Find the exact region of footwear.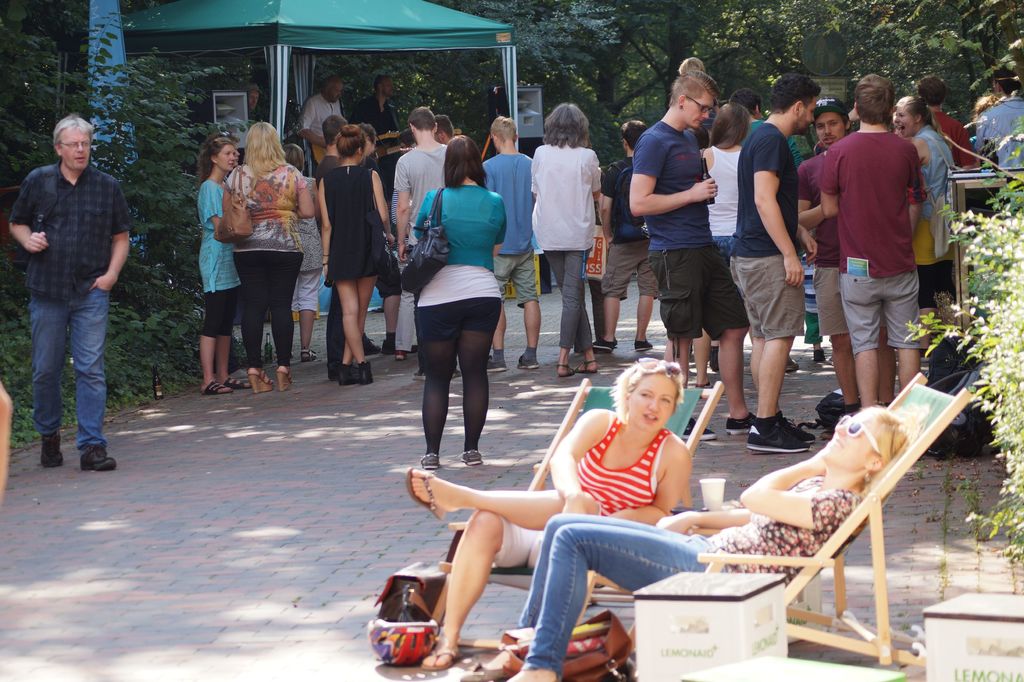
Exact region: (41,432,65,469).
